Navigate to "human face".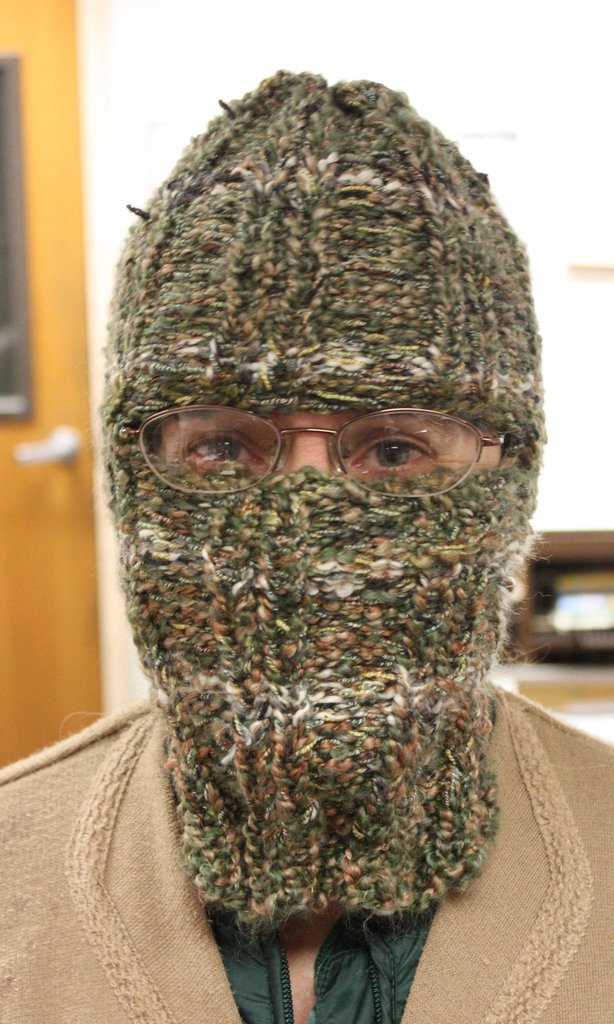
Navigation target: [left=145, top=403, right=513, bottom=469].
